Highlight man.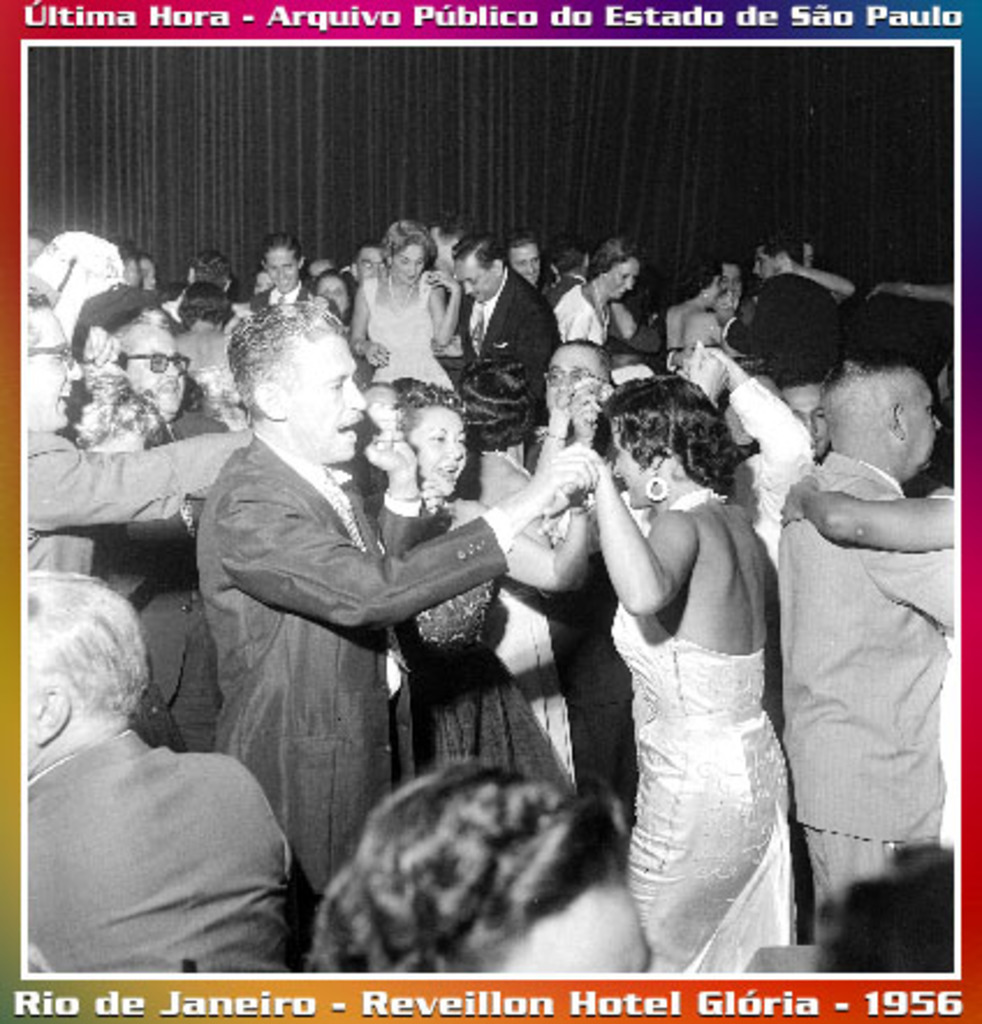
Highlighted region: bbox=(723, 259, 748, 292).
